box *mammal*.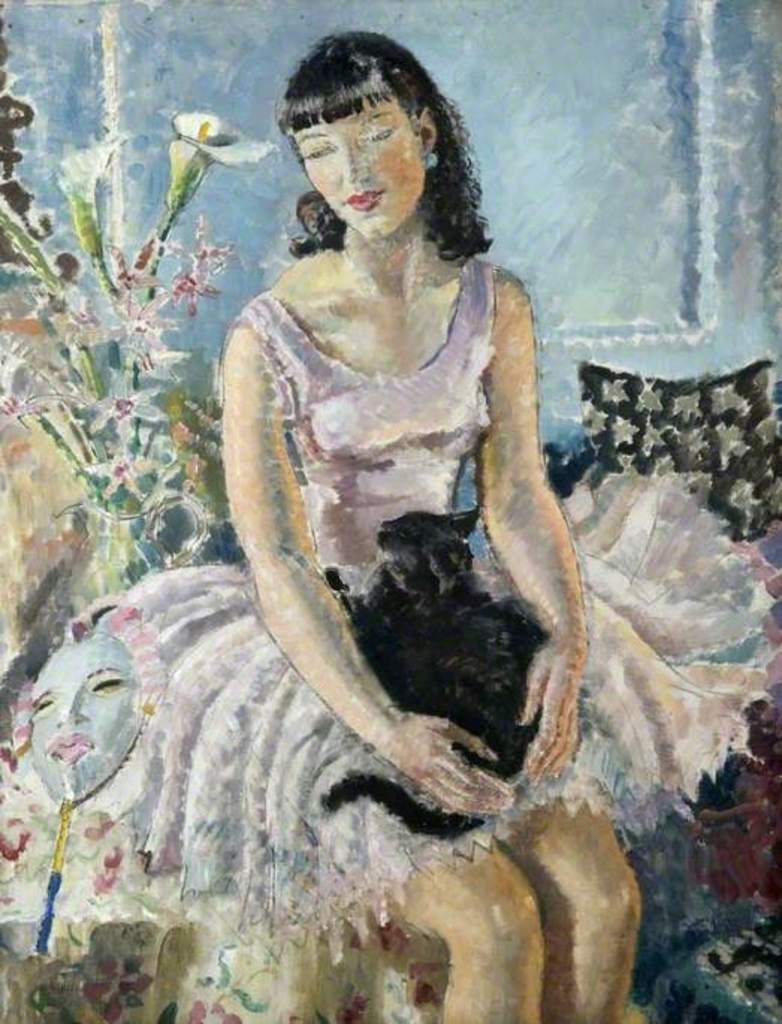
<bbox>308, 508, 552, 846</bbox>.
